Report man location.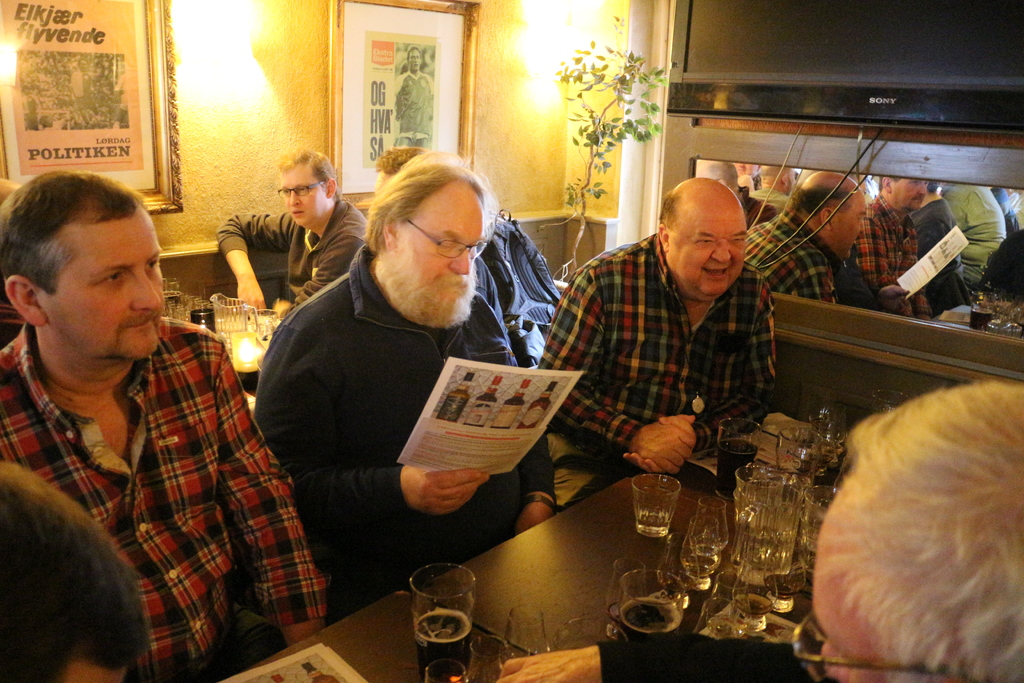
Report: 0,171,306,634.
